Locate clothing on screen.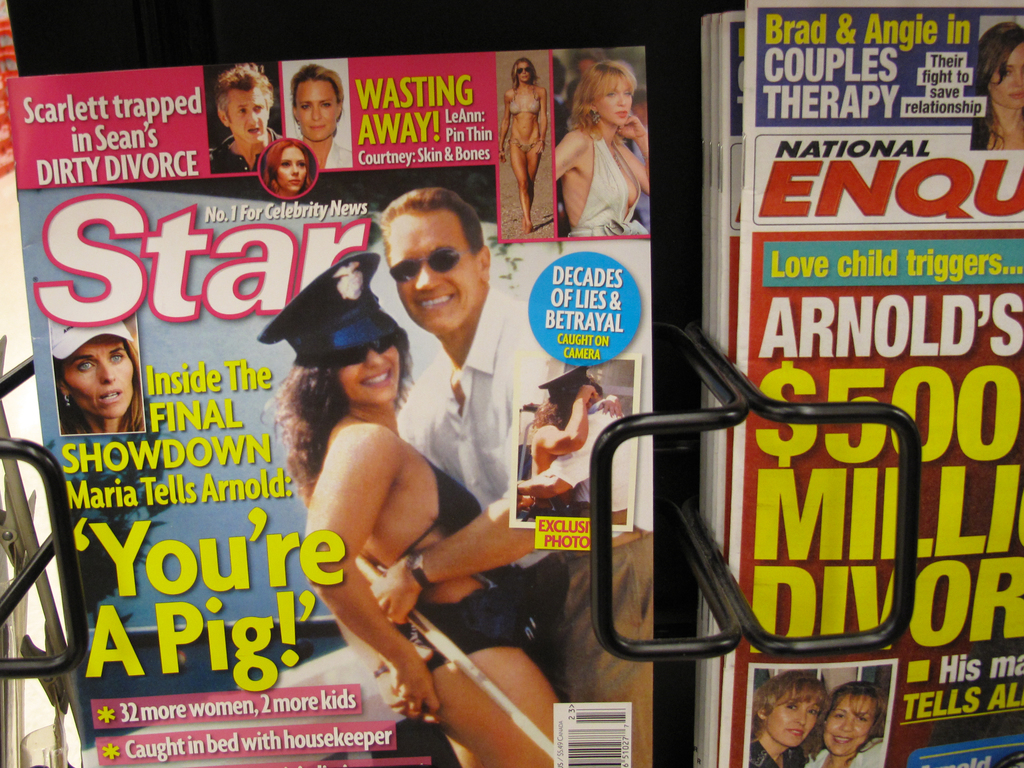
On screen at x1=506, y1=137, x2=546, y2=157.
